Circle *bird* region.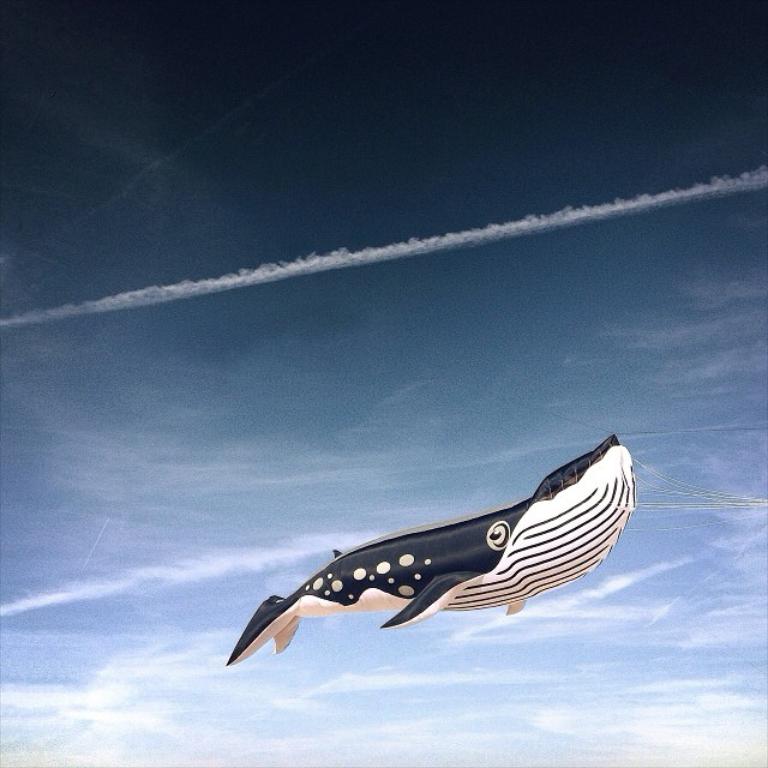
Region: 230/431/628/661.
